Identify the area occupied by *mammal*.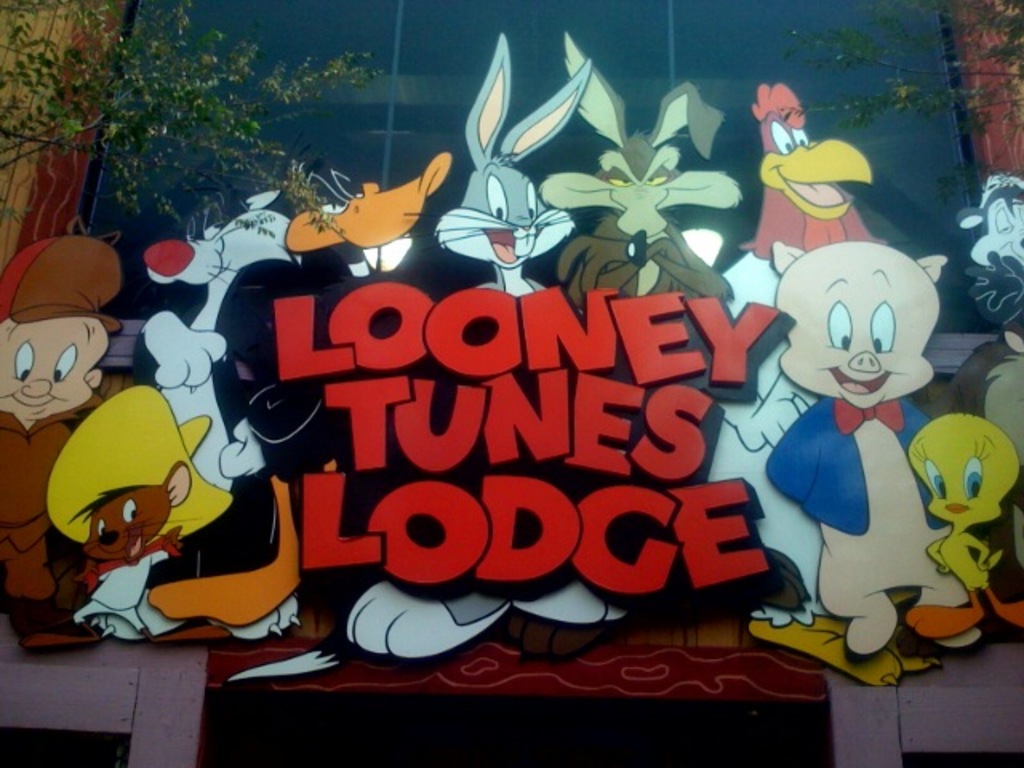
Area: region(0, 234, 133, 645).
